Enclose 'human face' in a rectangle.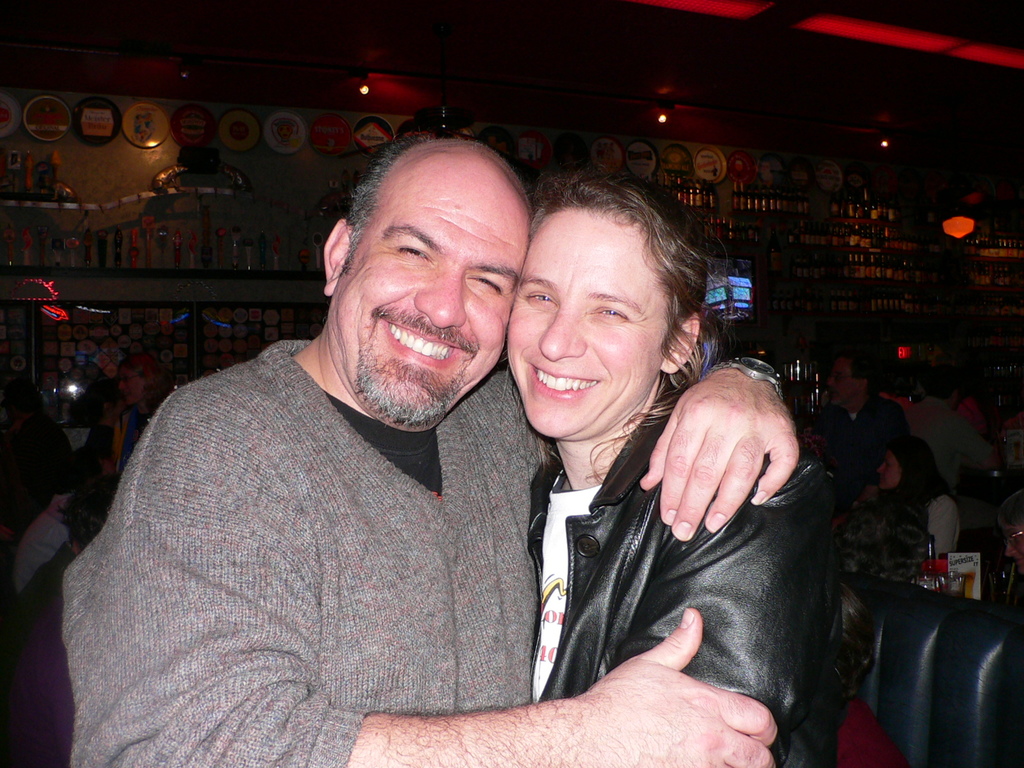
335:186:532:420.
